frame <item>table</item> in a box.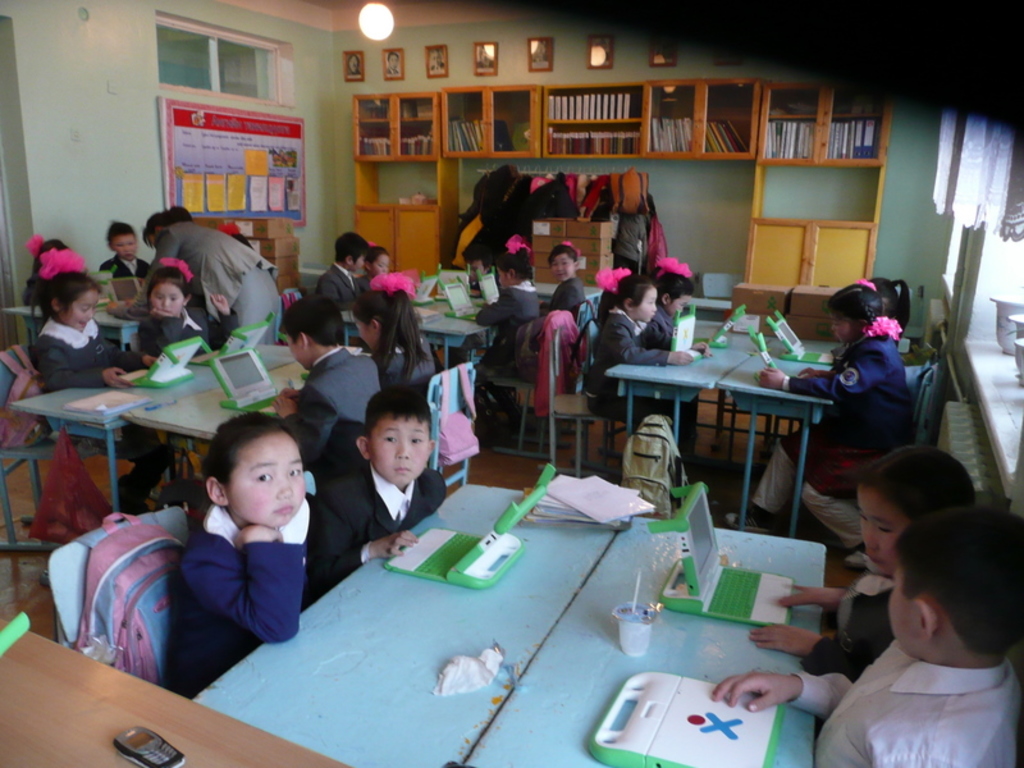
left=93, top=303, right=142, bottom=358.
